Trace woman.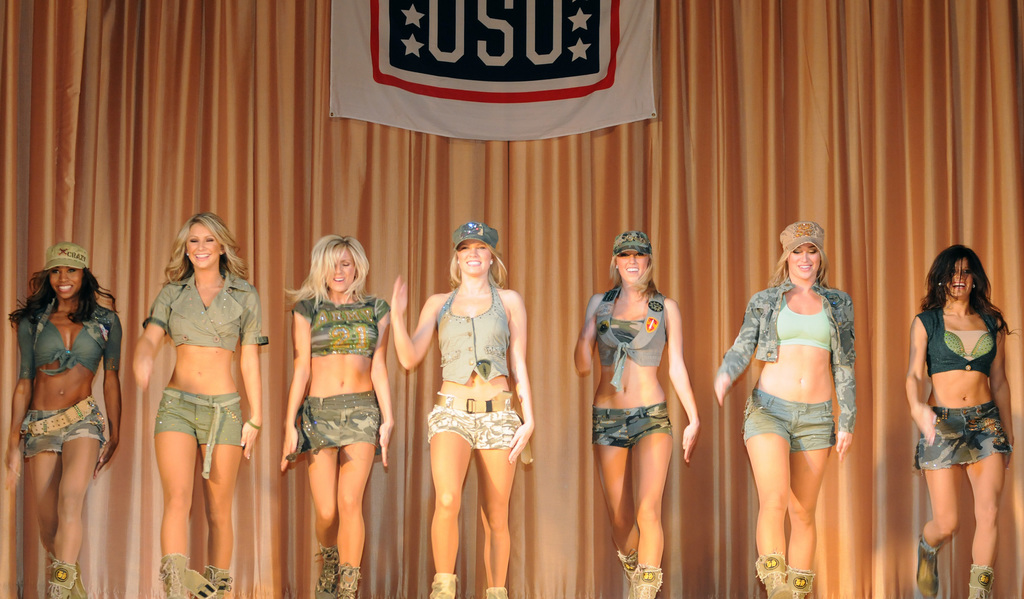
Traced to box(391, 220, 544, 598).
